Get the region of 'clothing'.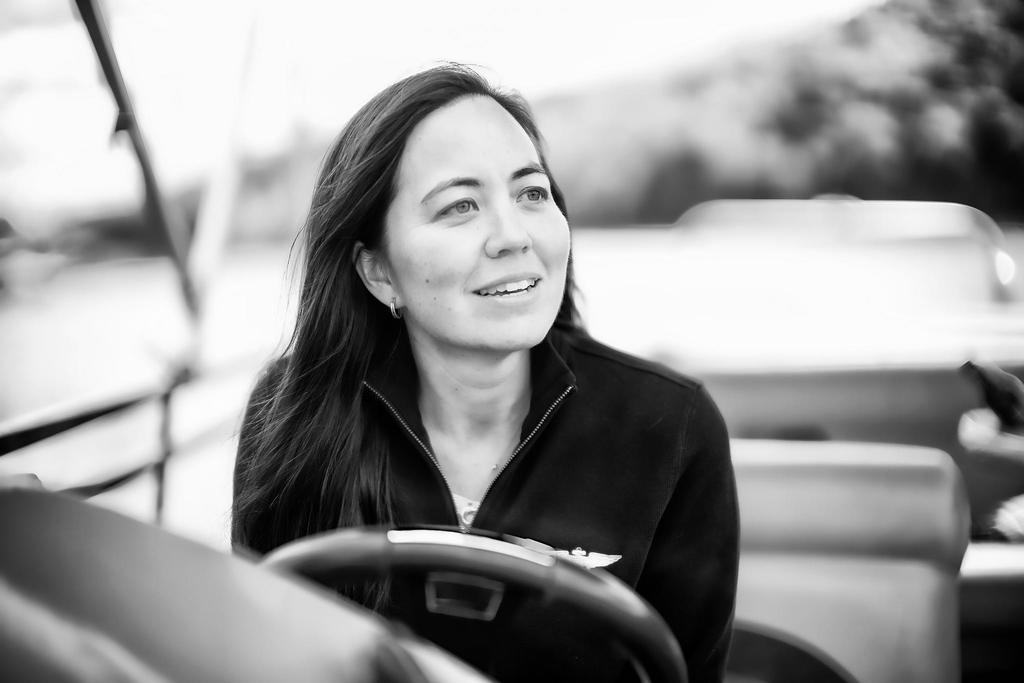
[left=216, top=318, right=746, bottom=682].
